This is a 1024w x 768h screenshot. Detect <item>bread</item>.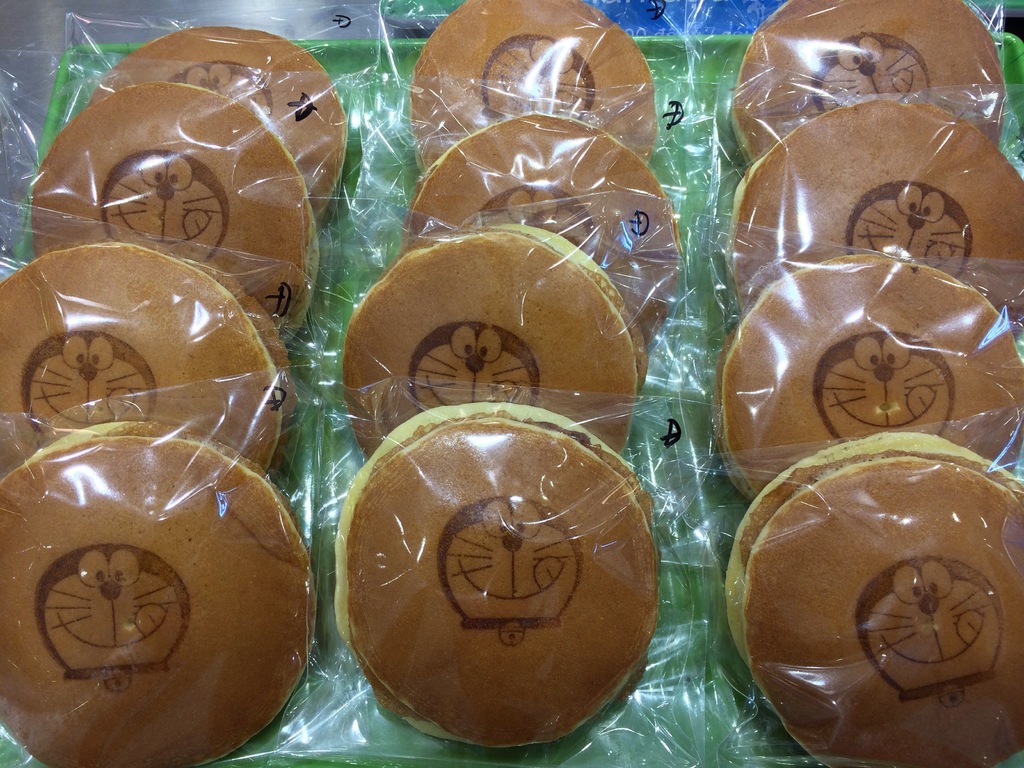
box(736, 101, 1023, 332).
